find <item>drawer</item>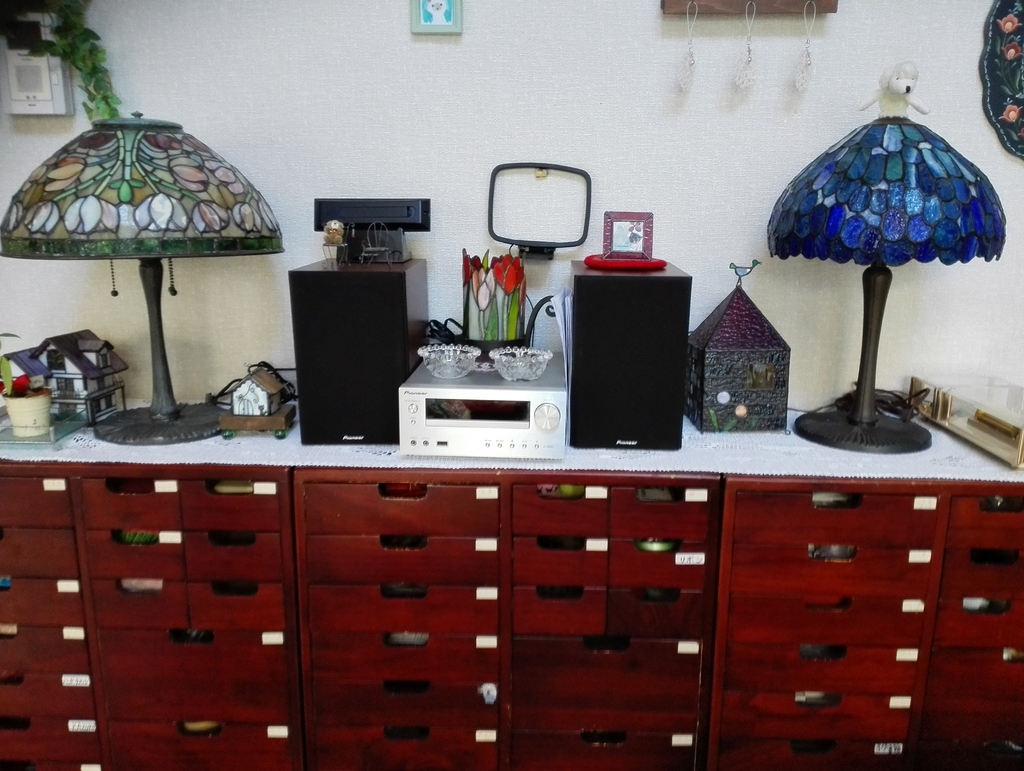
box(99, 720, 290, 770)
